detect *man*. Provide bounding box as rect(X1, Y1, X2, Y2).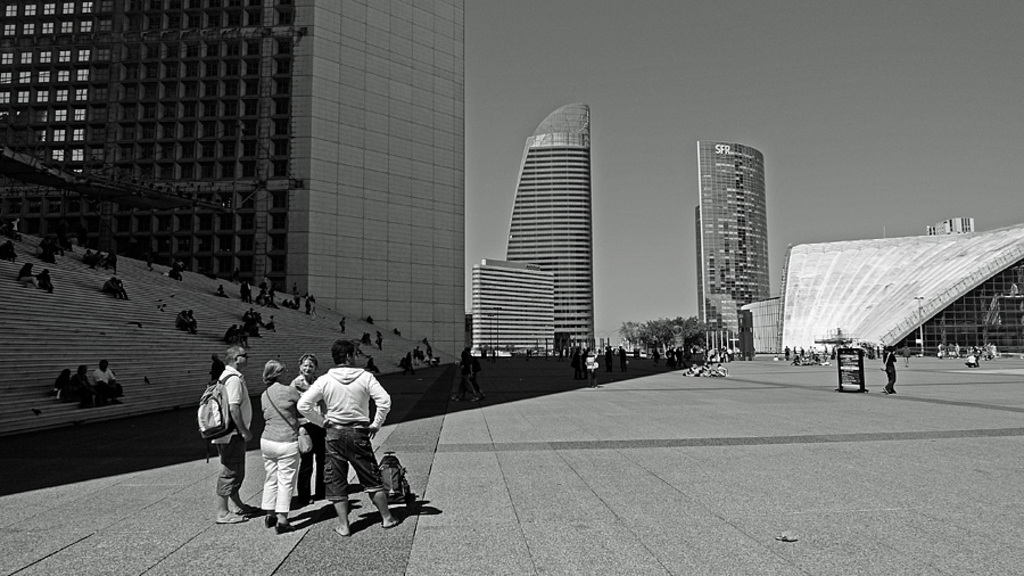
rect(374, 329, 385, 352).
